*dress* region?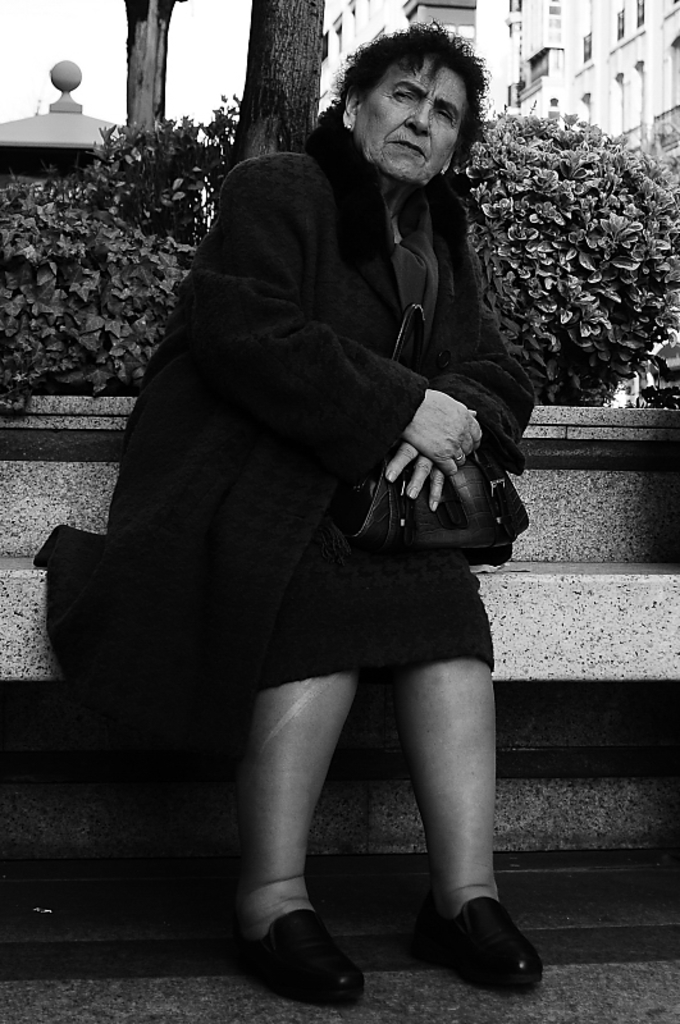
region(26, 150, 535, 754)
